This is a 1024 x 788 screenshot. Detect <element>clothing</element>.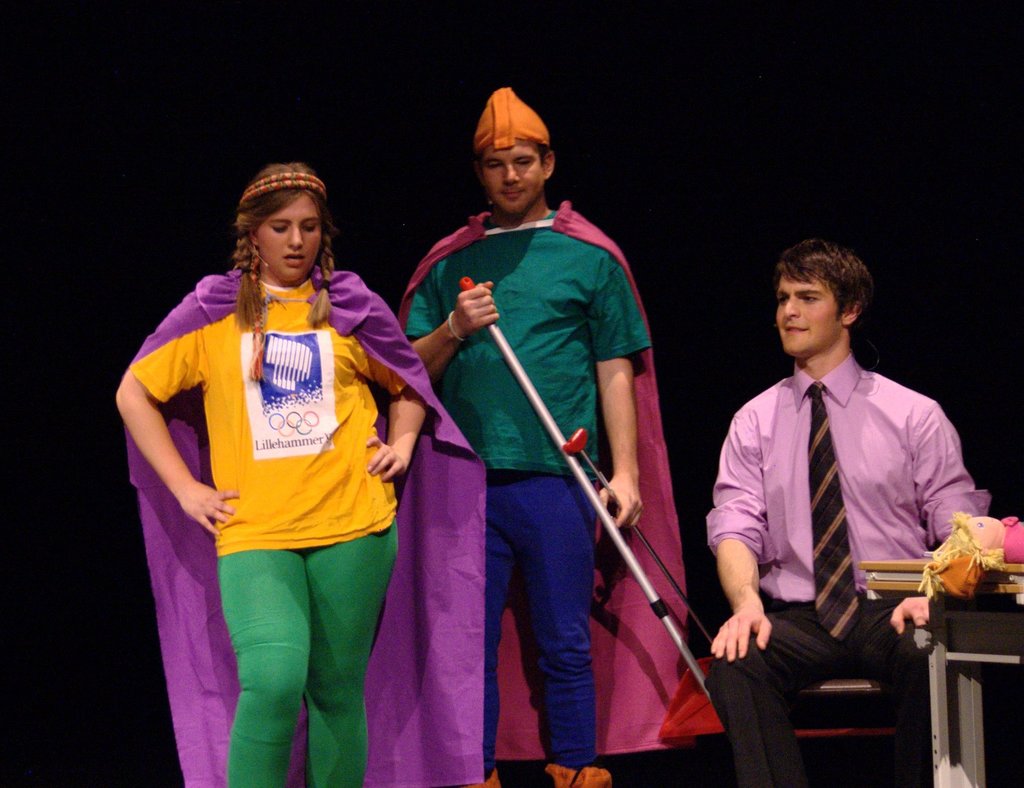
detection(702, 353, 995, 603).
